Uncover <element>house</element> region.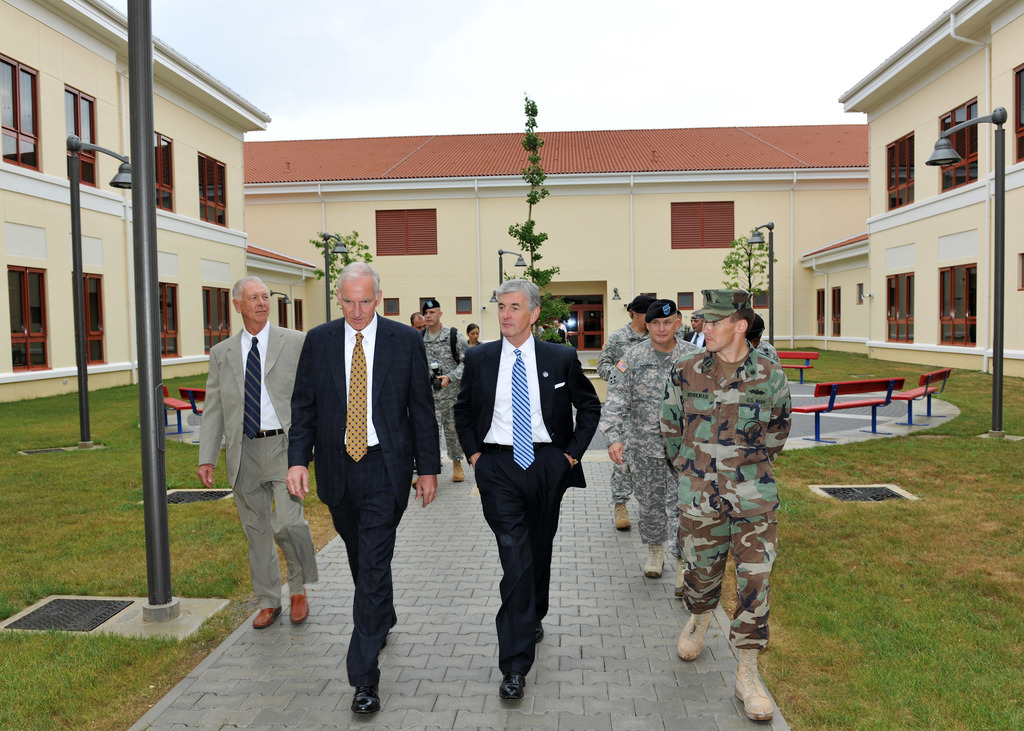
Uncovered: {"left": 0, "top": 0, "right": 320, "bottom": 402}.
